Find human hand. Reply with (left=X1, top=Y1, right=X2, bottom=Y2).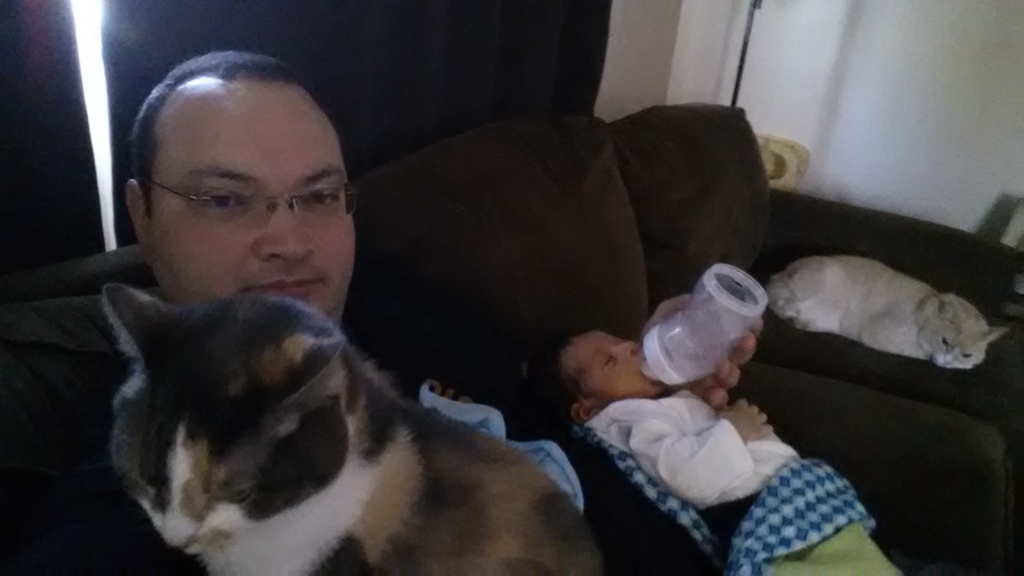
(left=637, top=266, right=780, bottom=392).
